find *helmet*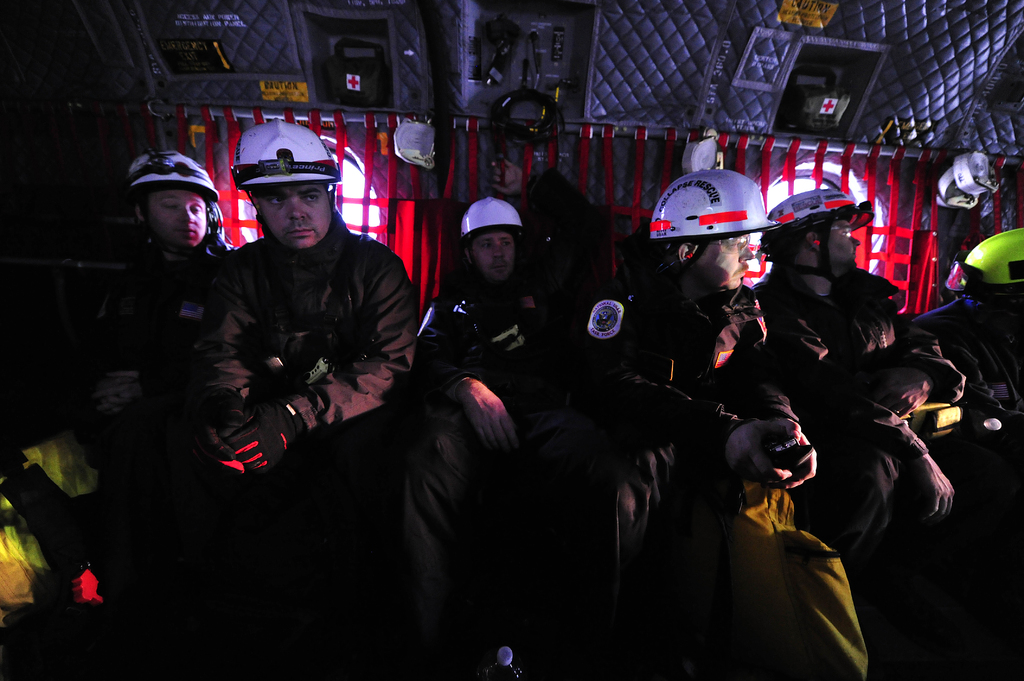
[464, 193, 515, 246]
